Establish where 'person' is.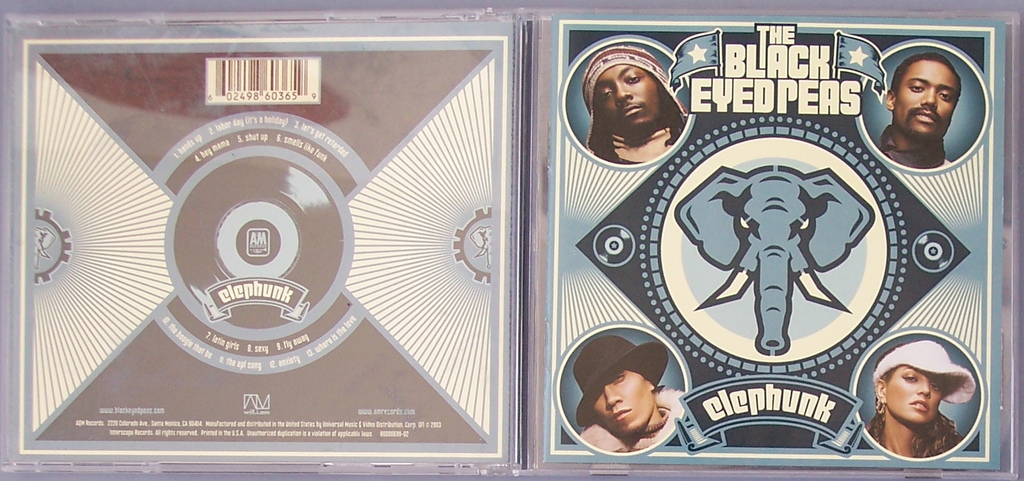
Established at box=[879, 51, 963, 172].
